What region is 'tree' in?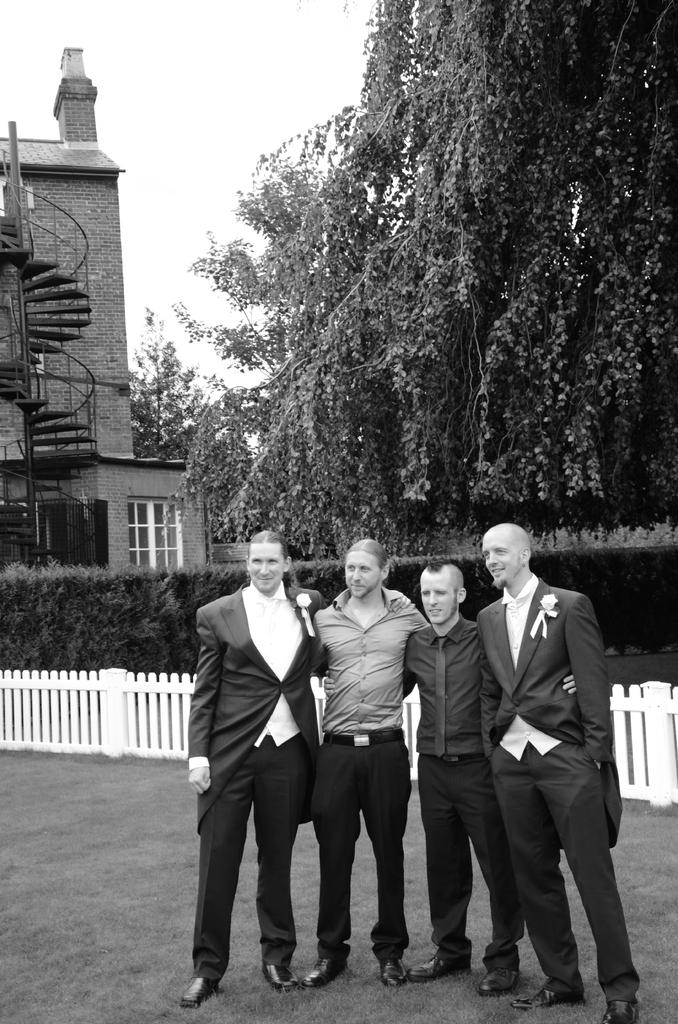
(left=181, top=0, right=677, bottom=552).
